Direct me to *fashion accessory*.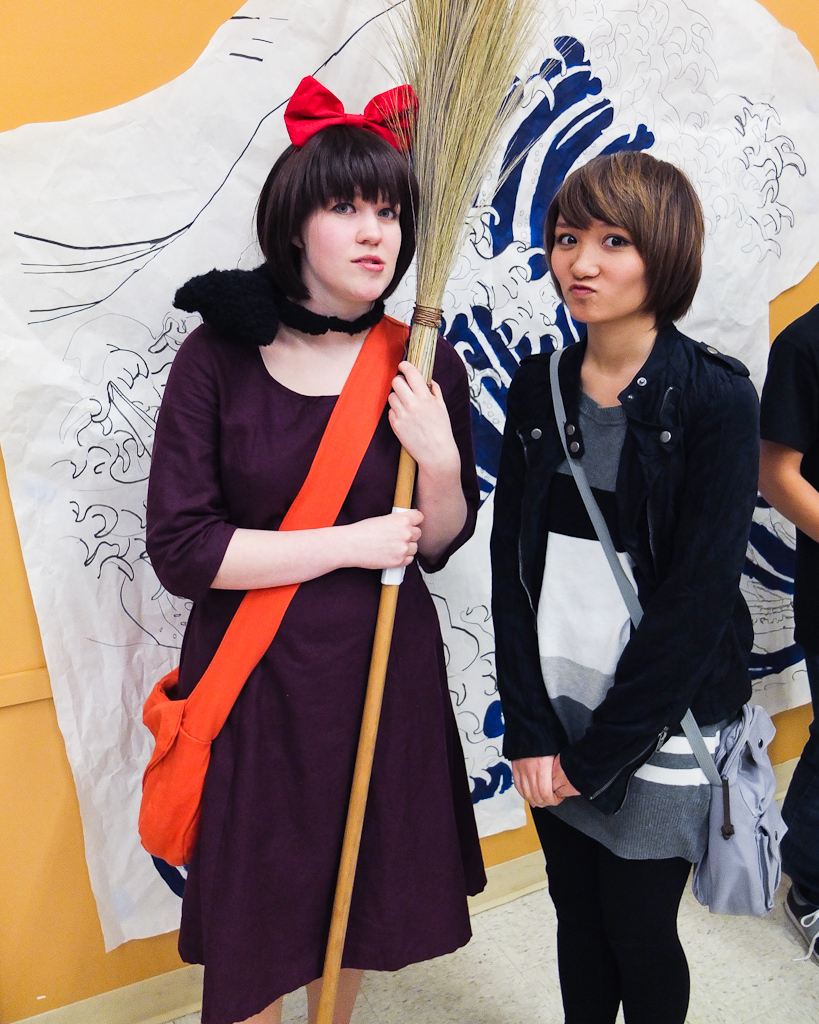
Direction: box(552, 351, 777, 909).
